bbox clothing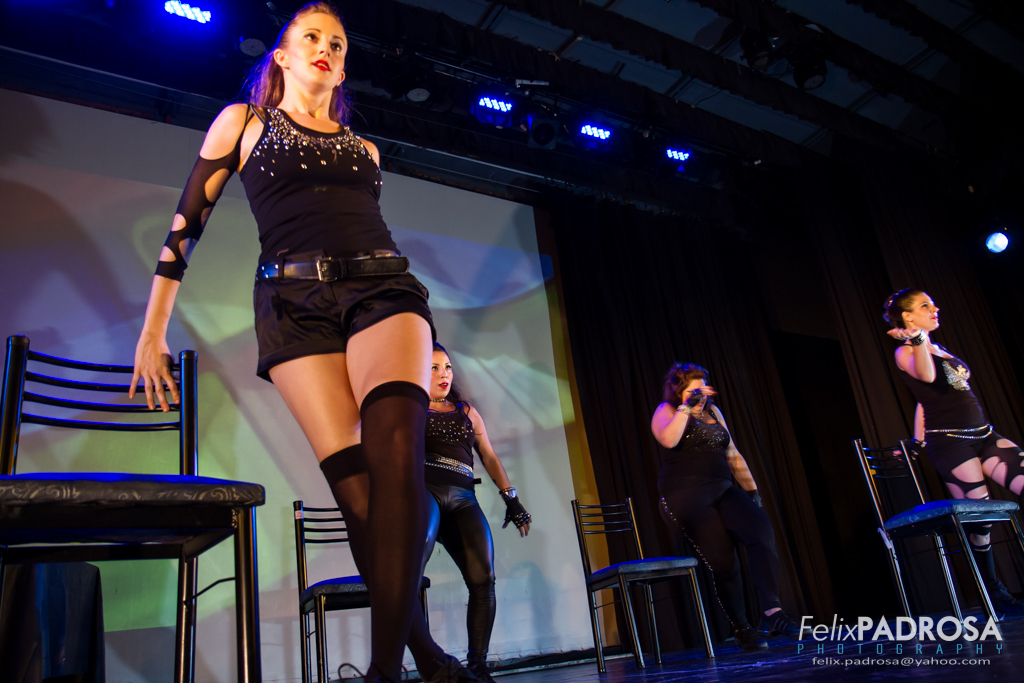
<region>890, 350, 998, 493</region>
